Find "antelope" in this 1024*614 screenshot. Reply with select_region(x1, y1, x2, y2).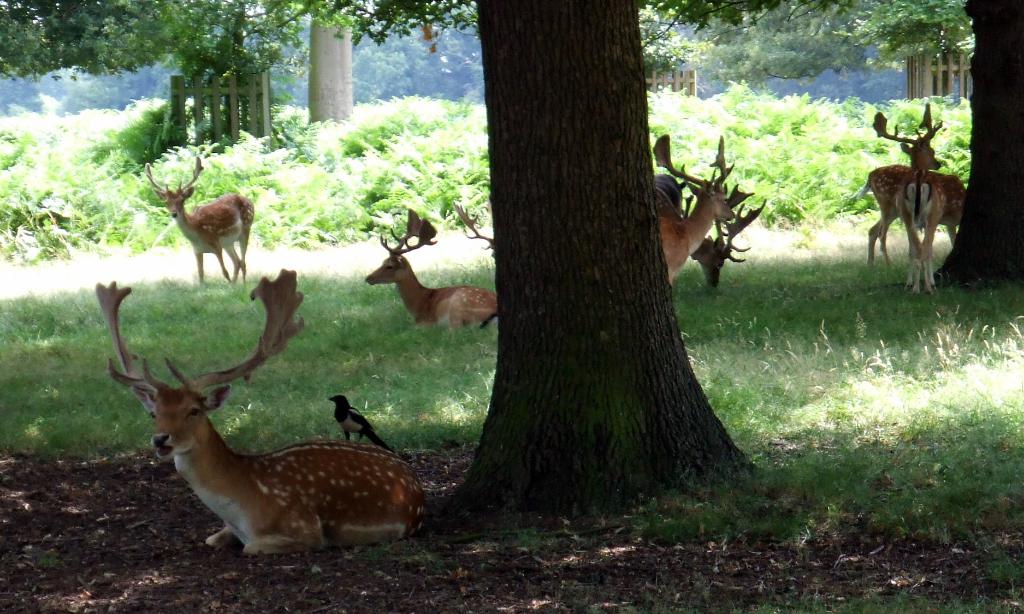
select_region(366, 206, 497, 328).
